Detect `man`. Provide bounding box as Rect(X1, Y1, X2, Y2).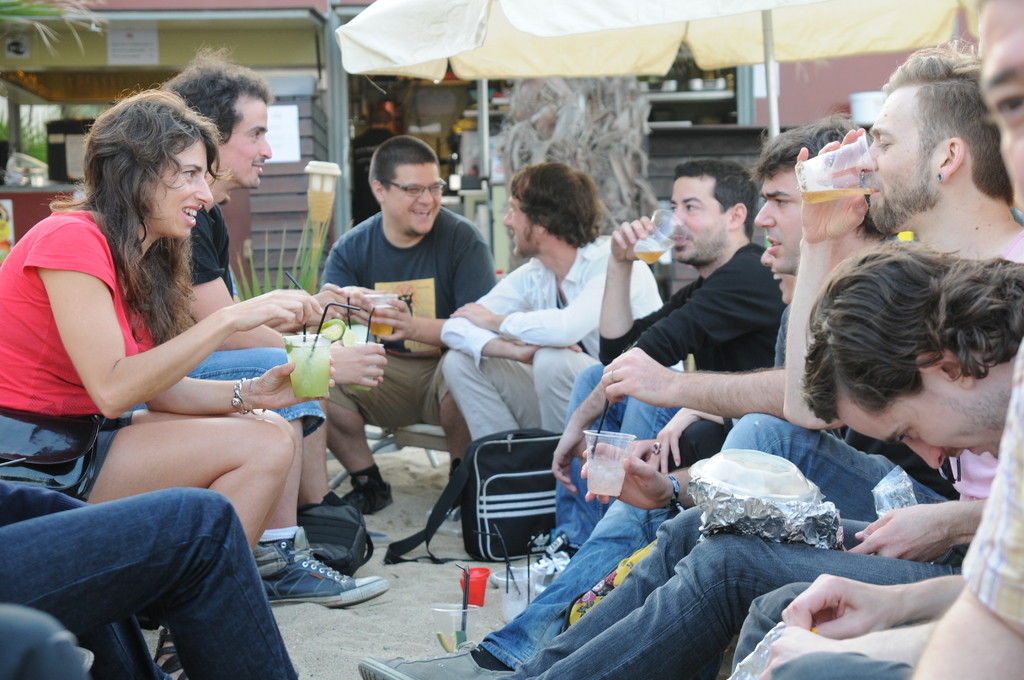
Rect(902, 0, 1023, 679).
